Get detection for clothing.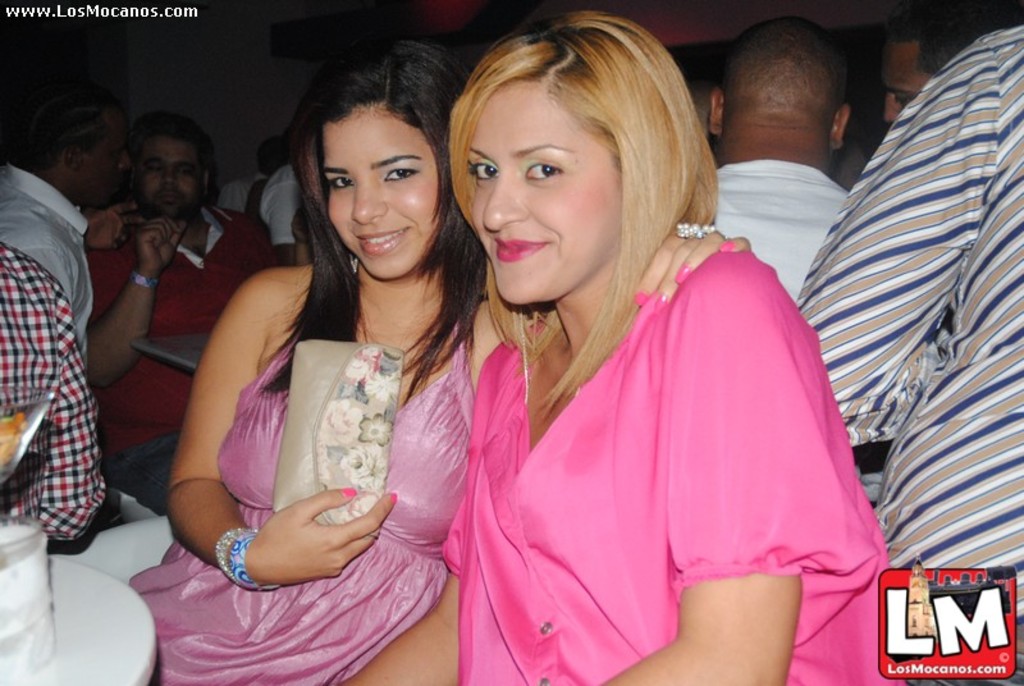
Detection: Rect(128, 355, 477, 685).
